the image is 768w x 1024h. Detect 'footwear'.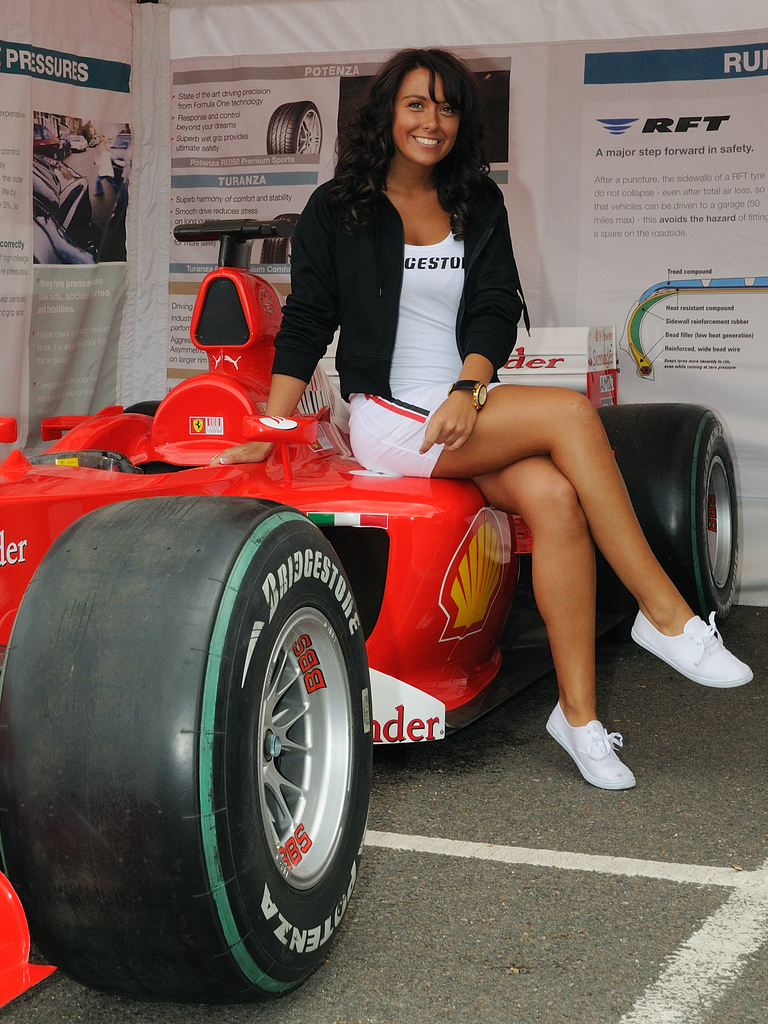
Detection: x1=630, y1=614, x2=751, y2=685.
